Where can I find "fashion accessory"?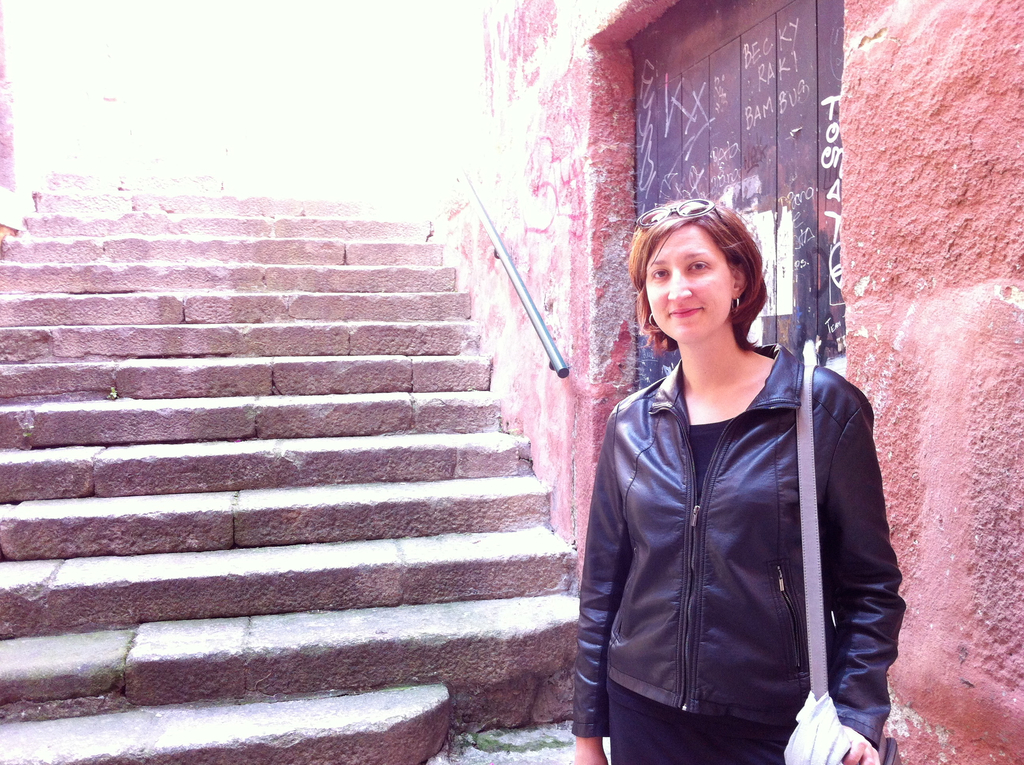
You can find it at bbox=[730, 294, 743, 314].
